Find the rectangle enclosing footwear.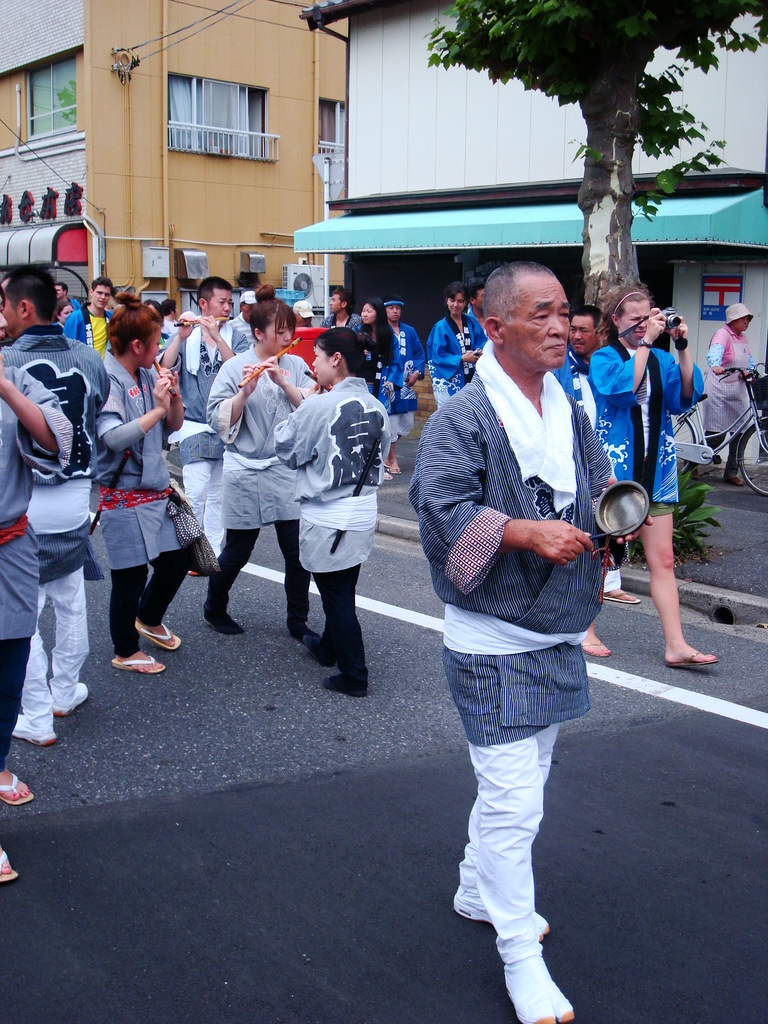
302,627,332,662.
